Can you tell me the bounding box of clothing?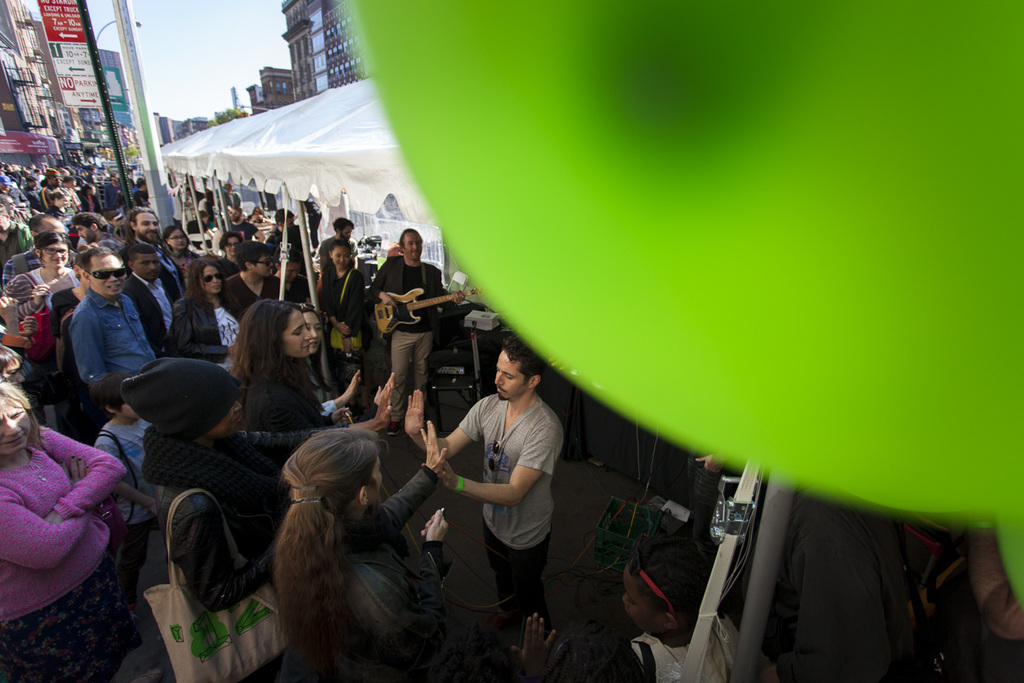
box=[614, 623, 787, 682].
